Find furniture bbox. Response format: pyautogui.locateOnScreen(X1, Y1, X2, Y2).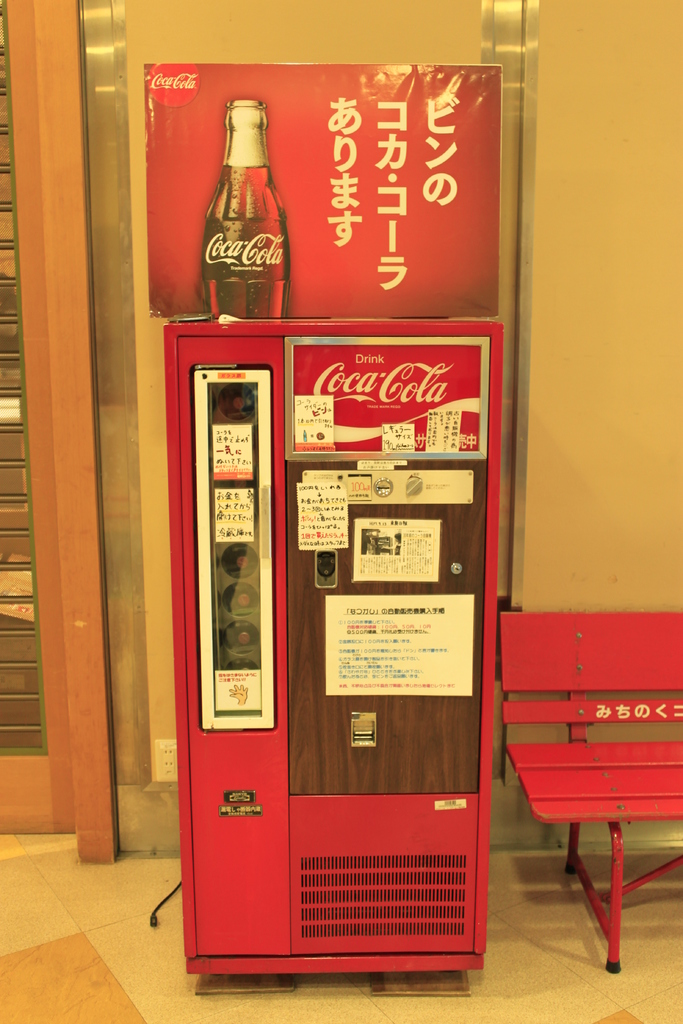
pyautogui.locateOnScreen(502, 611, 682, 975).
